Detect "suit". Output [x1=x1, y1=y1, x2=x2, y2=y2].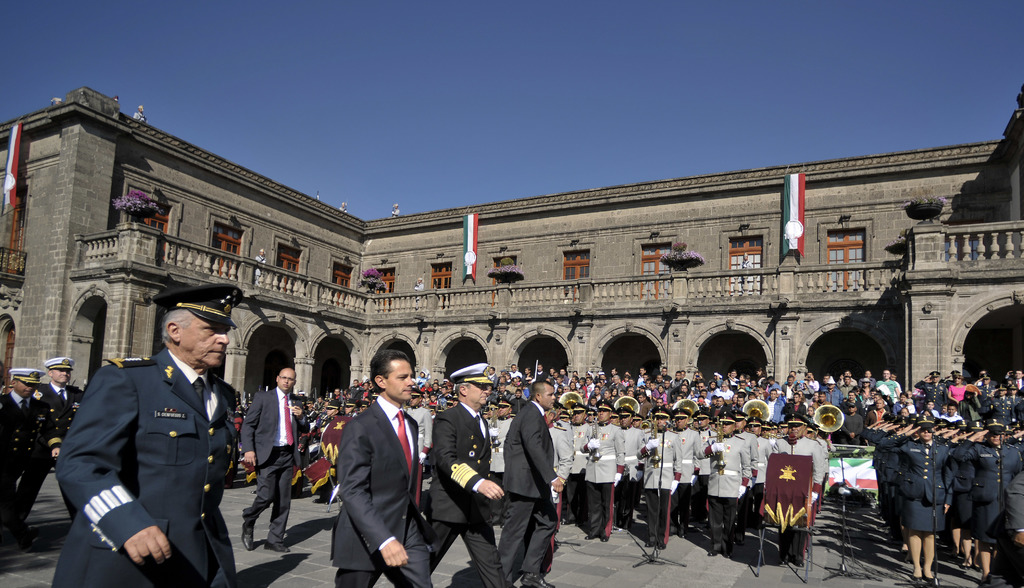
[x1=982, y1=395, x2=1014, y2=425].
